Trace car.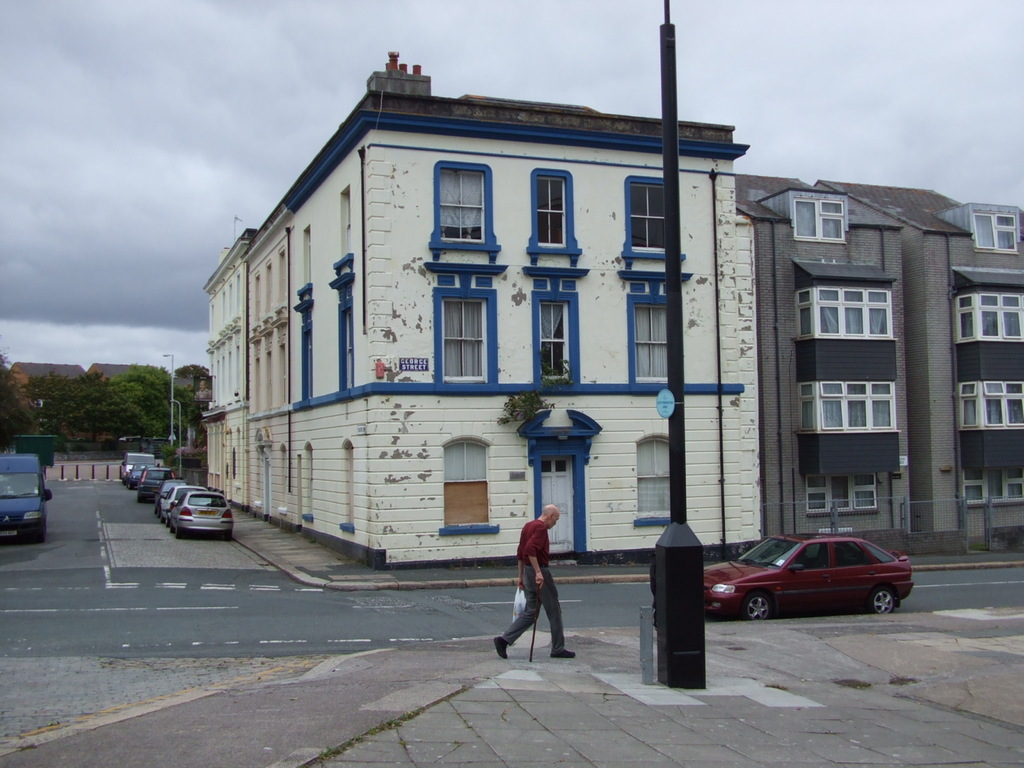
Traced to box(172, 493, 231, 541).
